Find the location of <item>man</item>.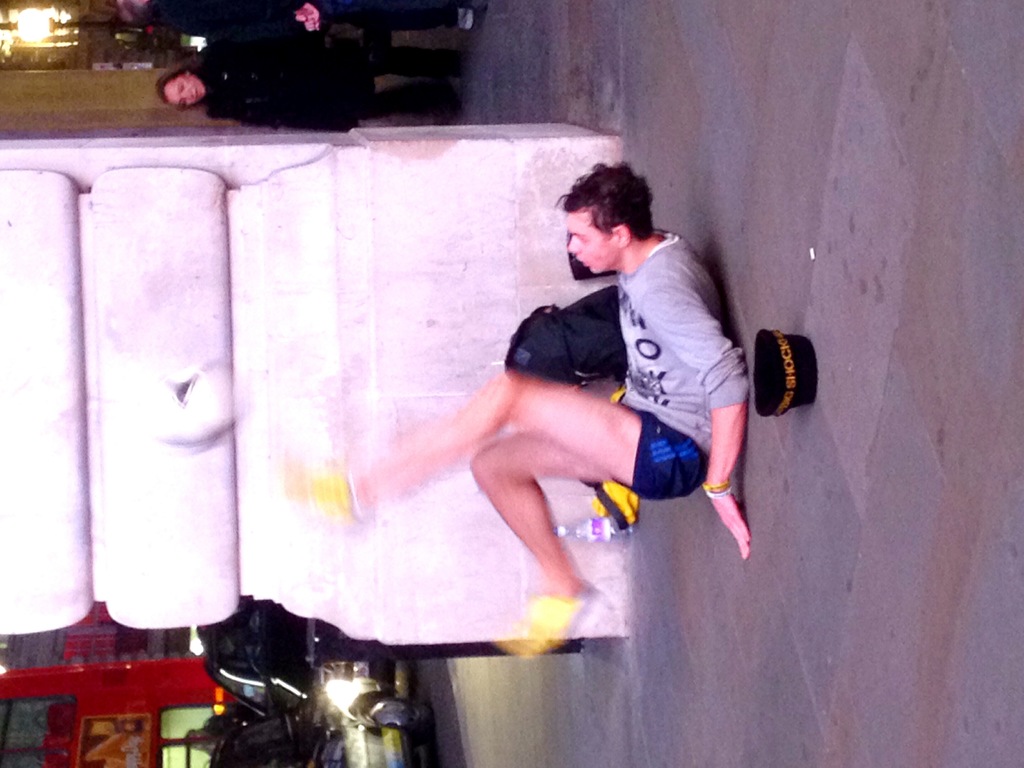
Location: region(337, 190, 772, 652).
